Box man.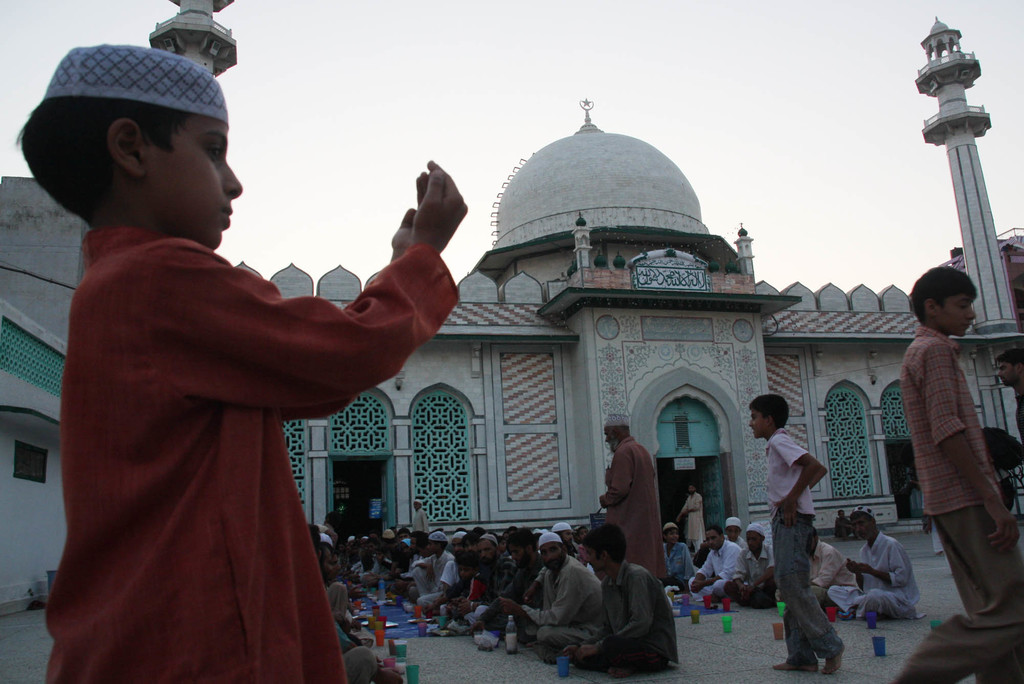
crop(470, 533, 555, 626).
